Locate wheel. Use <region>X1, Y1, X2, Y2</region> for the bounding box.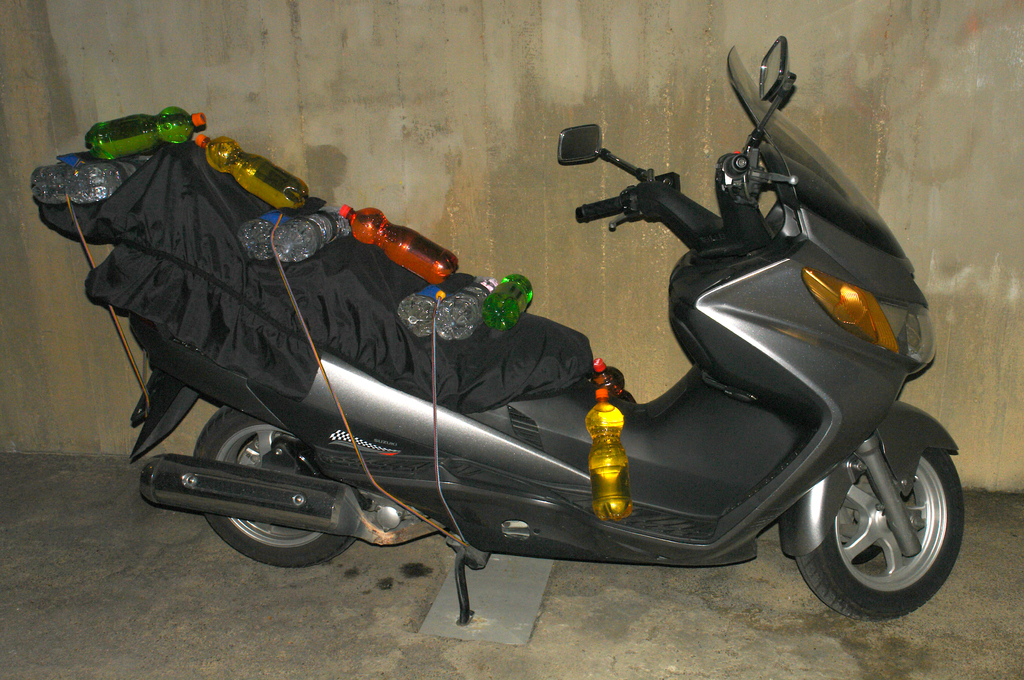
<region>780, 400, 964, 622</region>.
